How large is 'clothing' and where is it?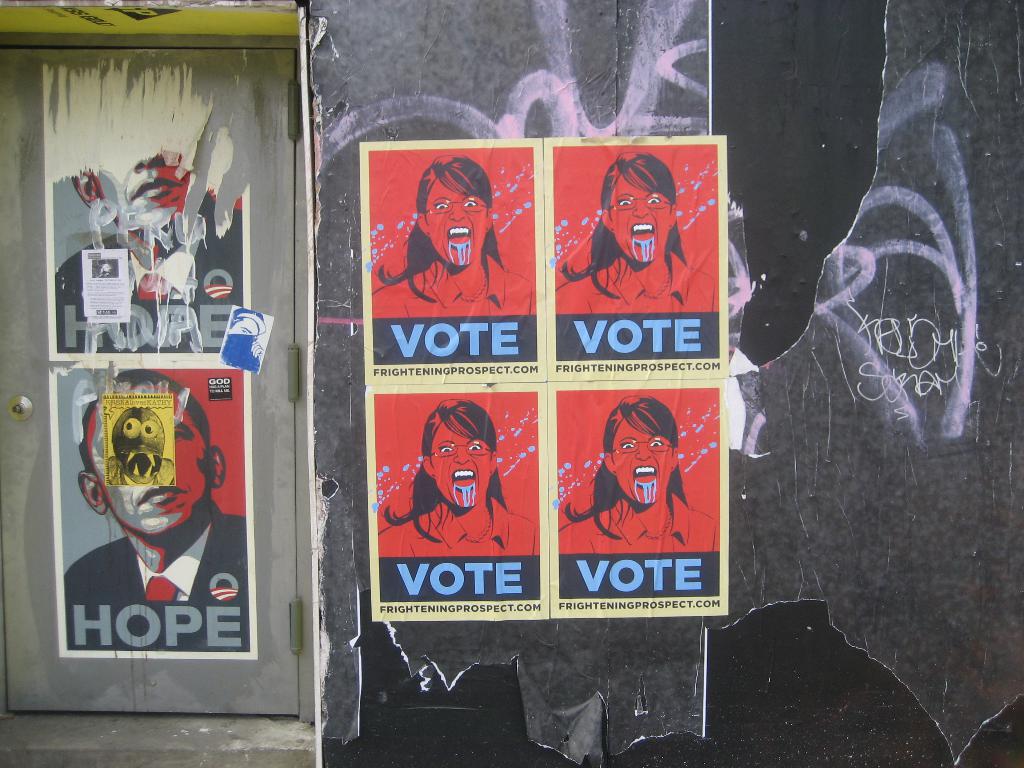
Bounding box: [63,509,252,648].
